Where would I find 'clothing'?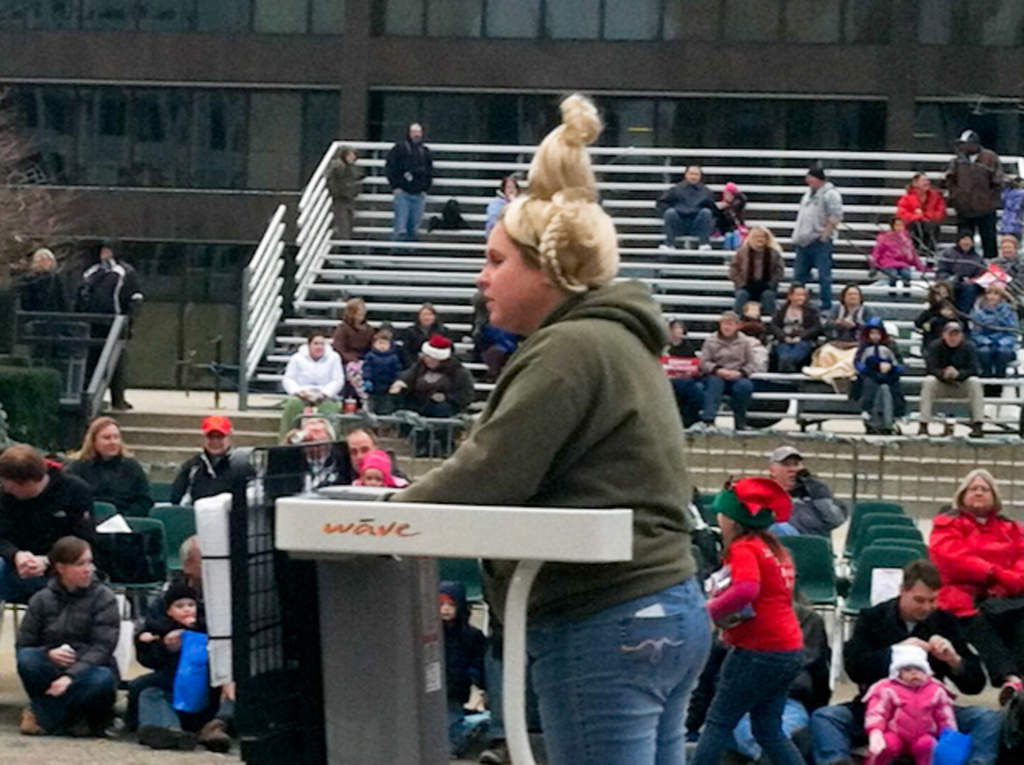
At (920,376,987,418).
